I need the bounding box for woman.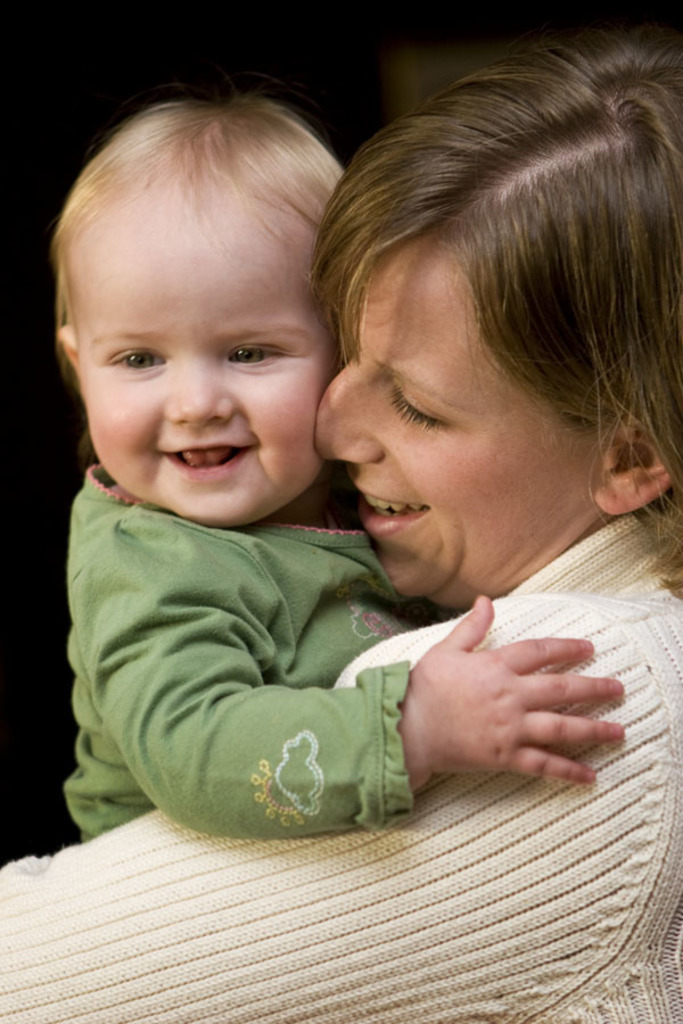
Here it is: [0,33,682,1023].
